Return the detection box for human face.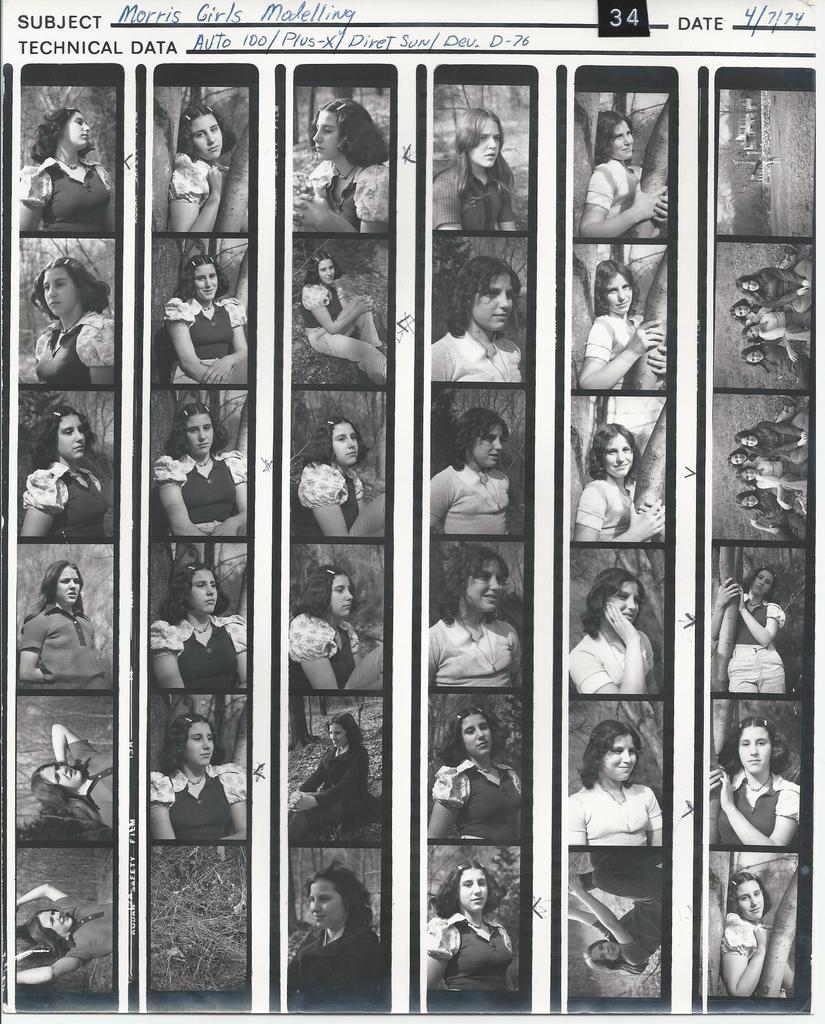
<box>613,116,632,154</box>.
